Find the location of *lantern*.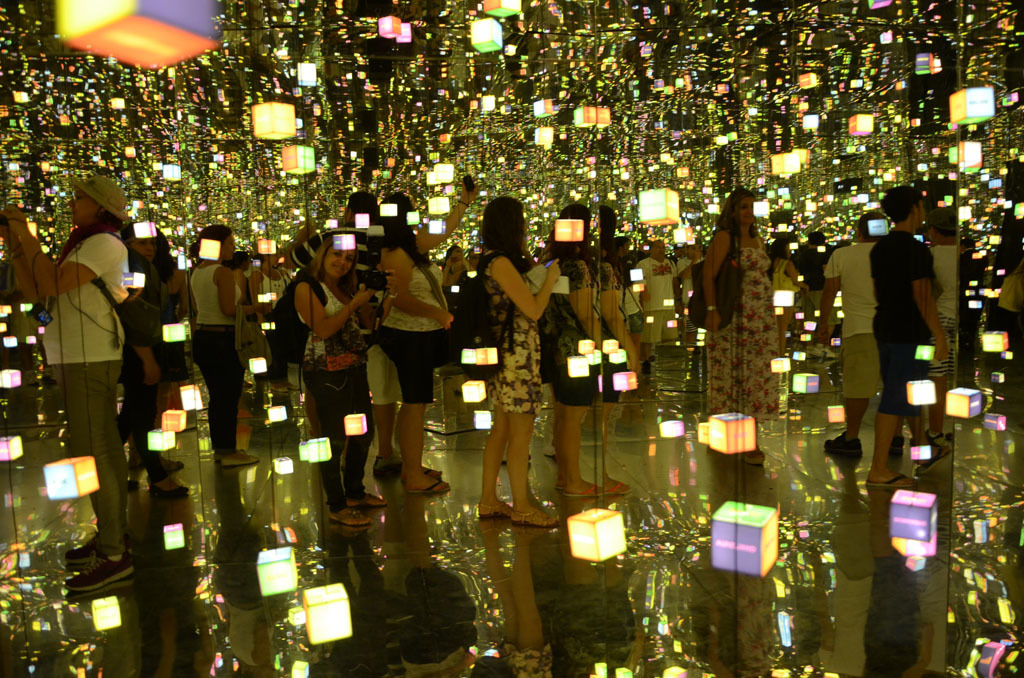
Location: [left=397, top=22, right=411, bottom=40].
